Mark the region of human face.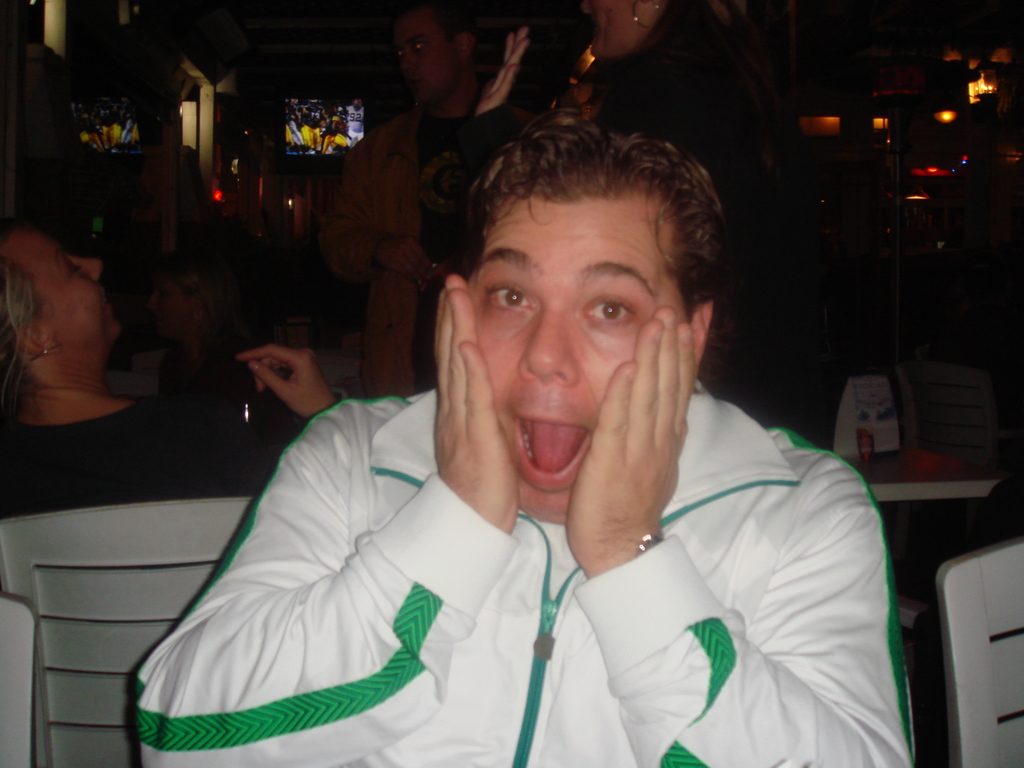
Region: (x1=580, y1=0, x2=655, y2=56).
